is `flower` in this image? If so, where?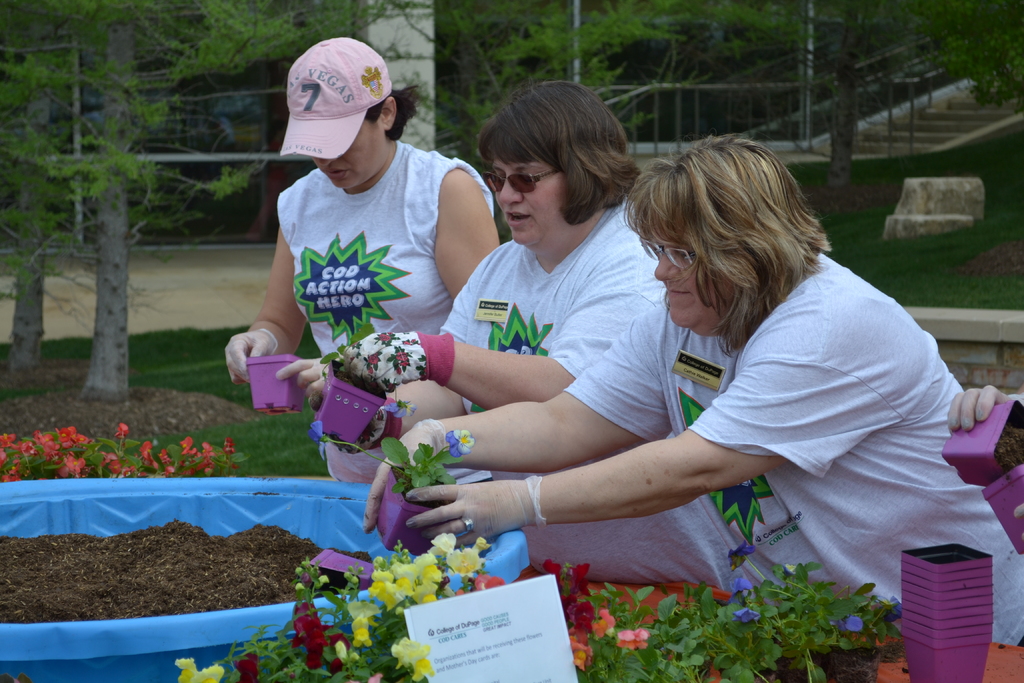
Yes, at (x1=730, y1=574, x2=751, y2=594).
